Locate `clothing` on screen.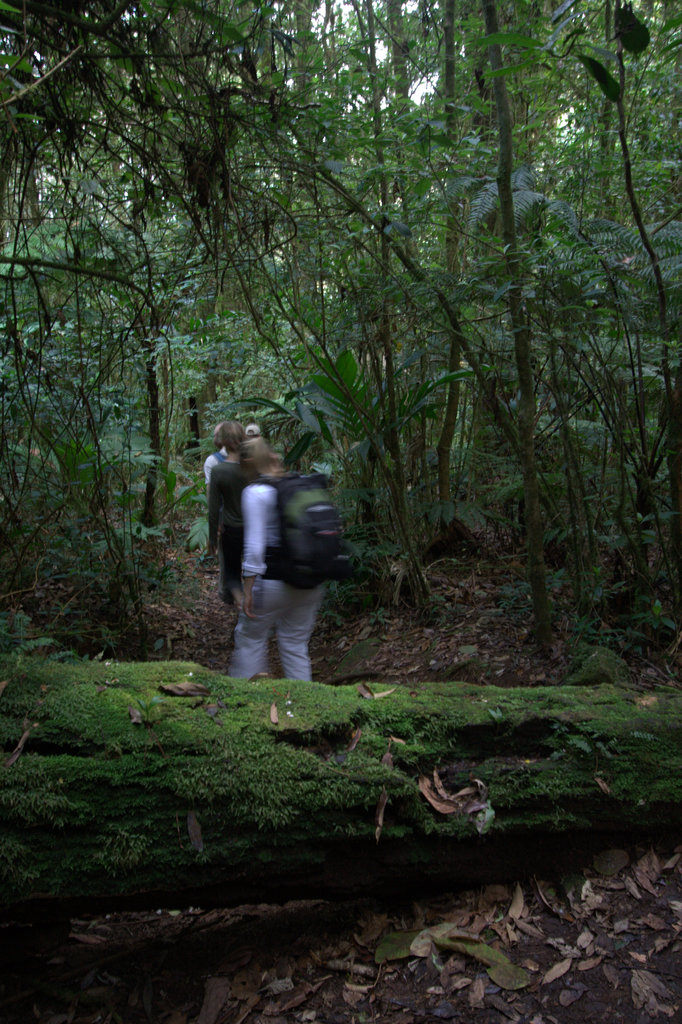
On screen at (216, 455, 345, 685).
